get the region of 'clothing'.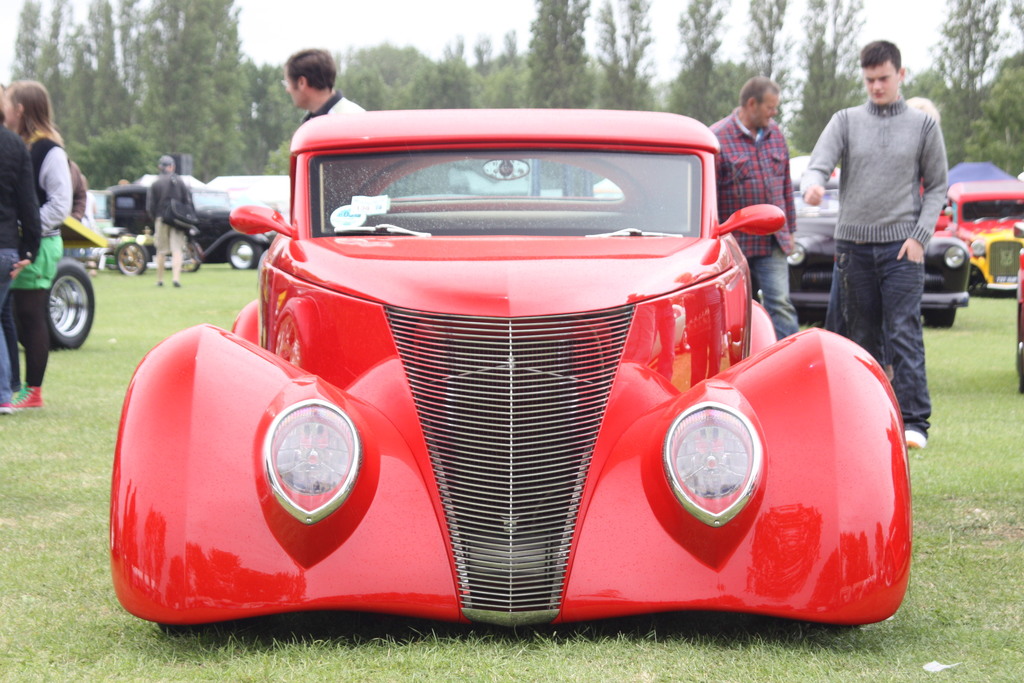
(300,92,385,208).
